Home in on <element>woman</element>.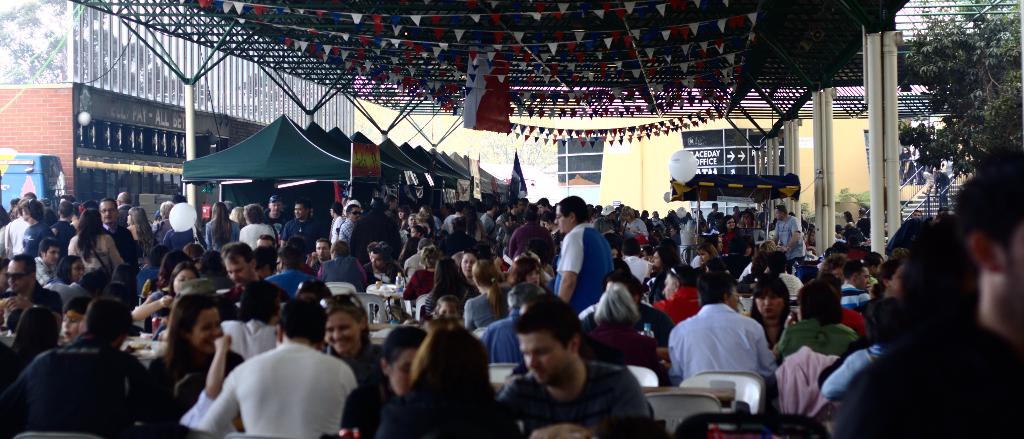
Homed in at <region>143, 296, 234, 429</region>.
